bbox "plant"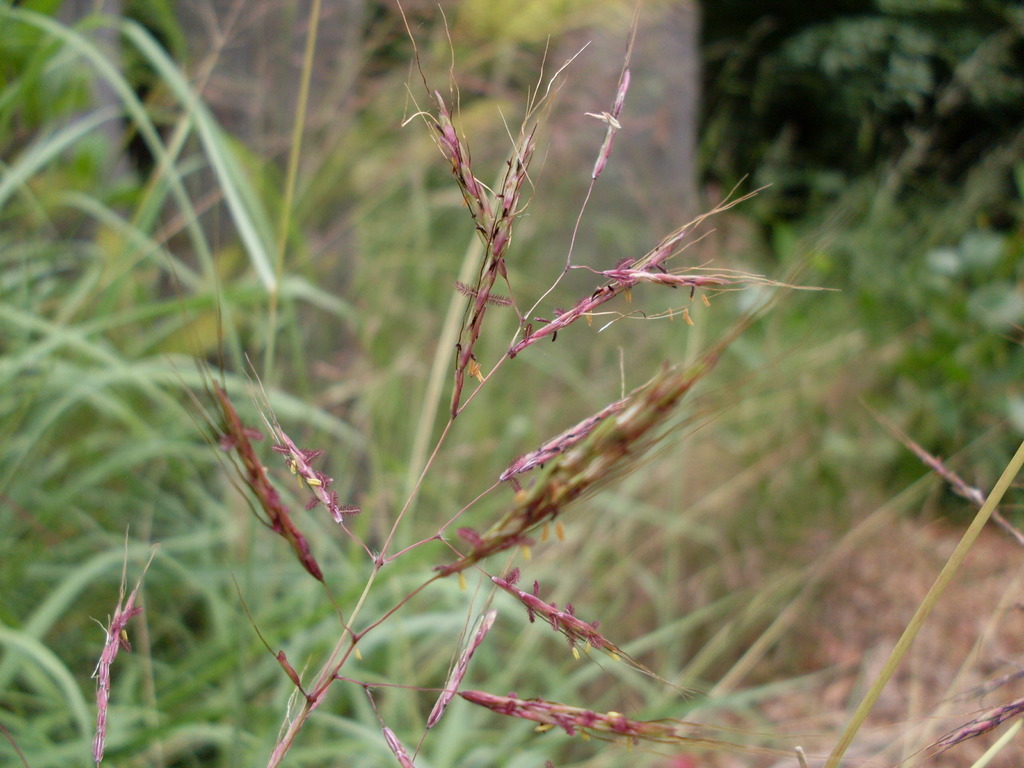
(left=708, top=0, right=1023, bottom=539)
